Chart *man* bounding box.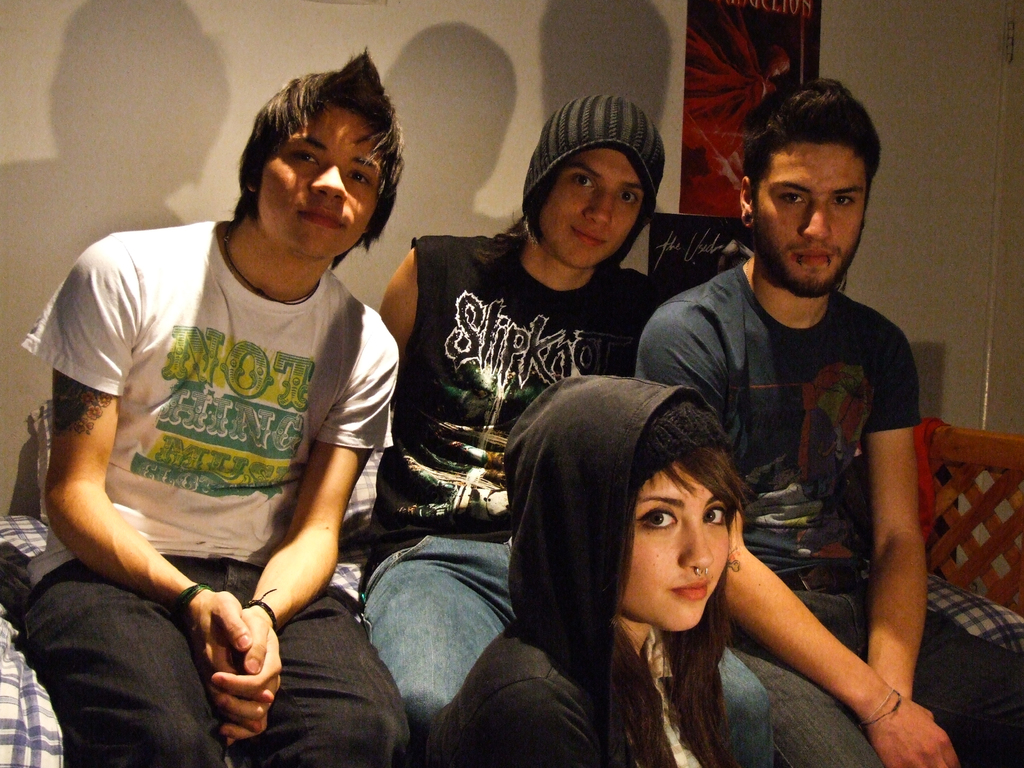
Charted: BBox(378, 94, 668, 767).
